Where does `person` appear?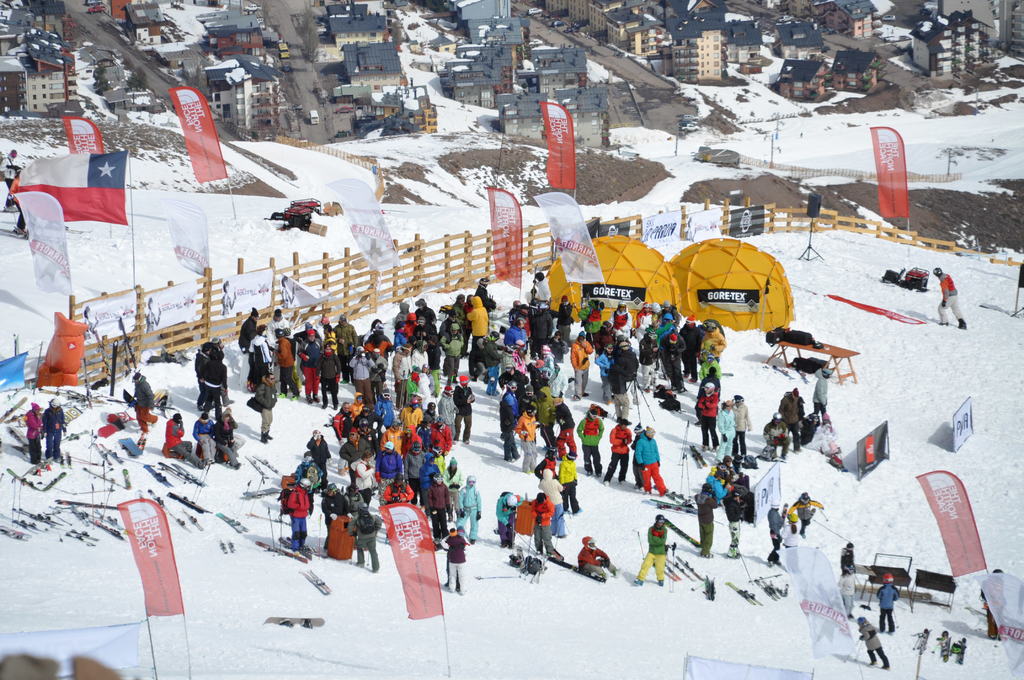
Appears at 193:411:216:465.
